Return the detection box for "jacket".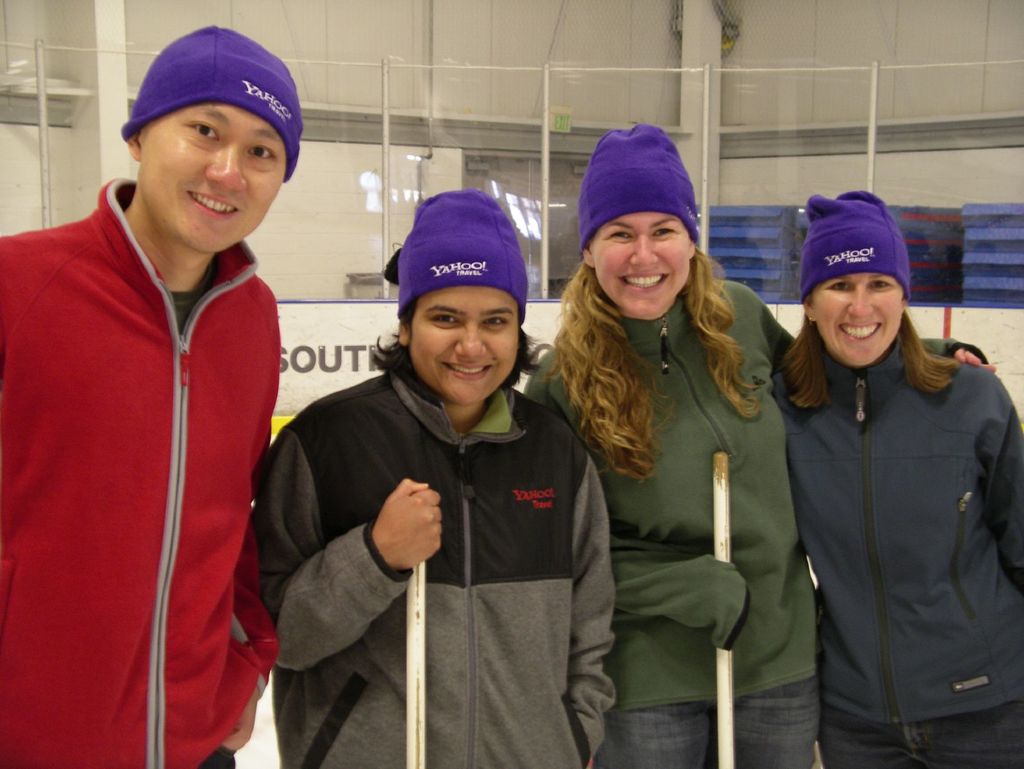
520,276,988,714.
